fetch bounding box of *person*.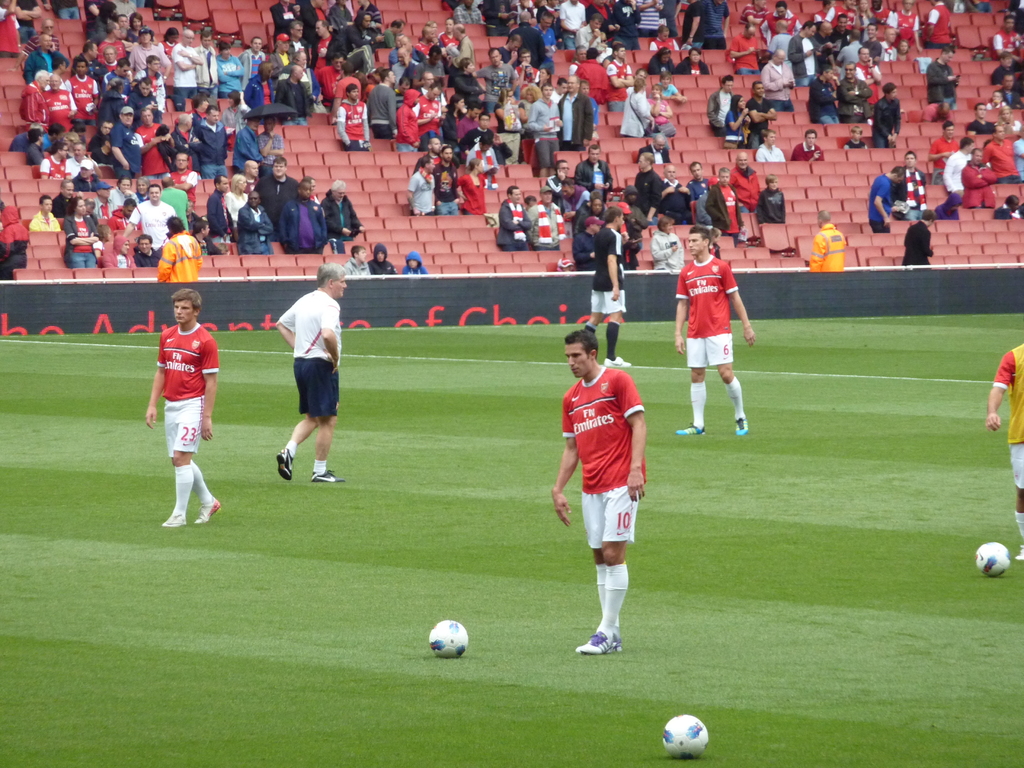
Bbox: BBox(620, 189, 652, 264).
